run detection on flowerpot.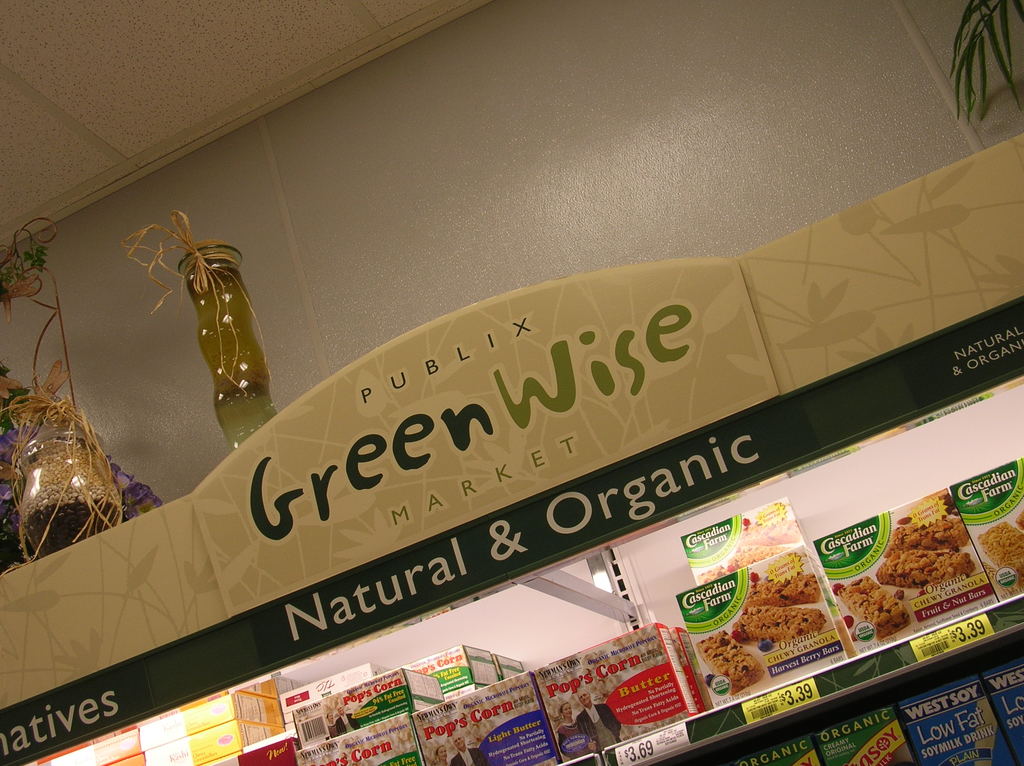
Result: {"x1": 177, "y1": 245, "x2": 279, "y2": 454}.
